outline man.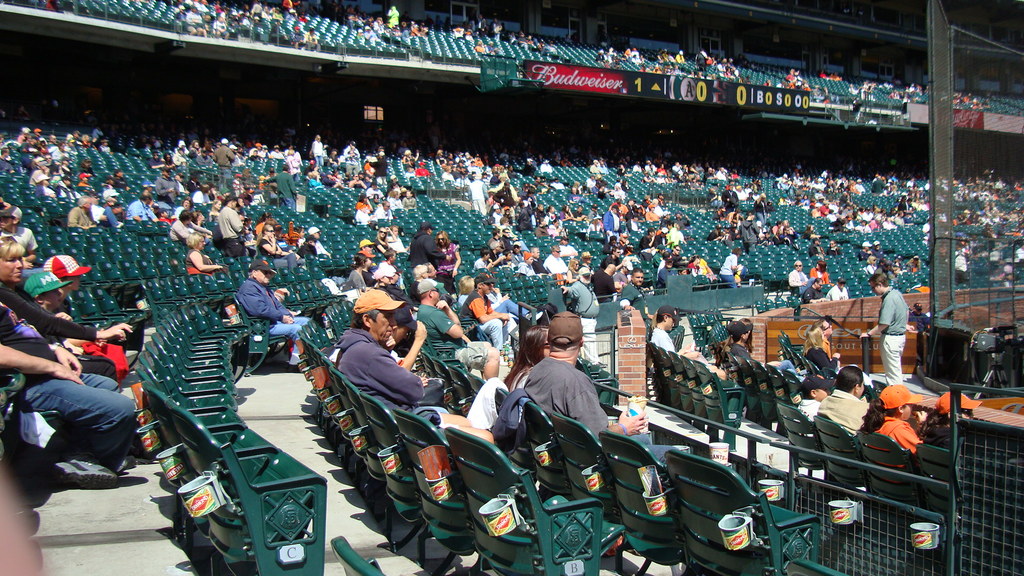
Outline: (653, 228, 668, 245).
